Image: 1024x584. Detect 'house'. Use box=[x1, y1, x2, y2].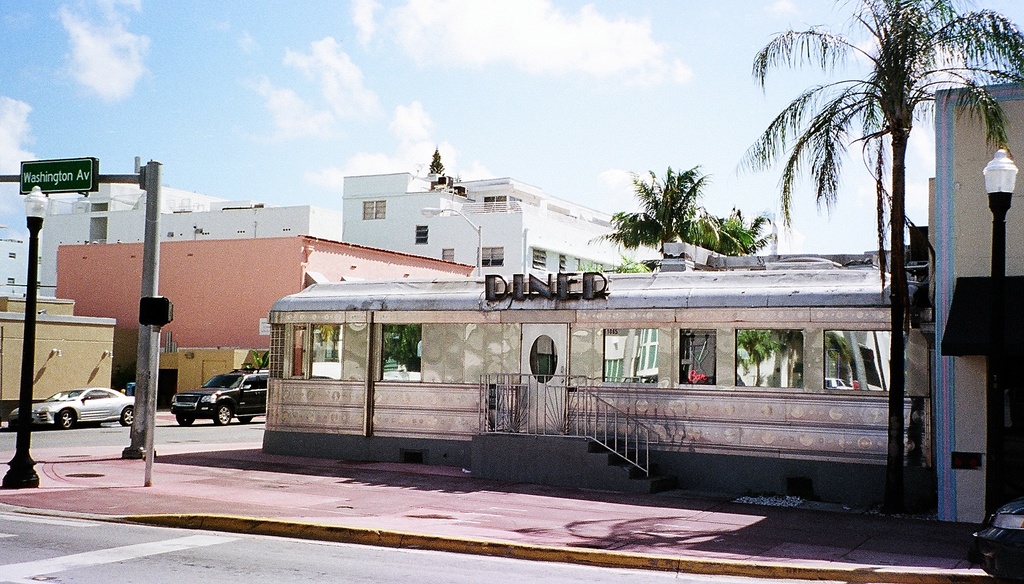
box=[55, 237, 479, 409].
